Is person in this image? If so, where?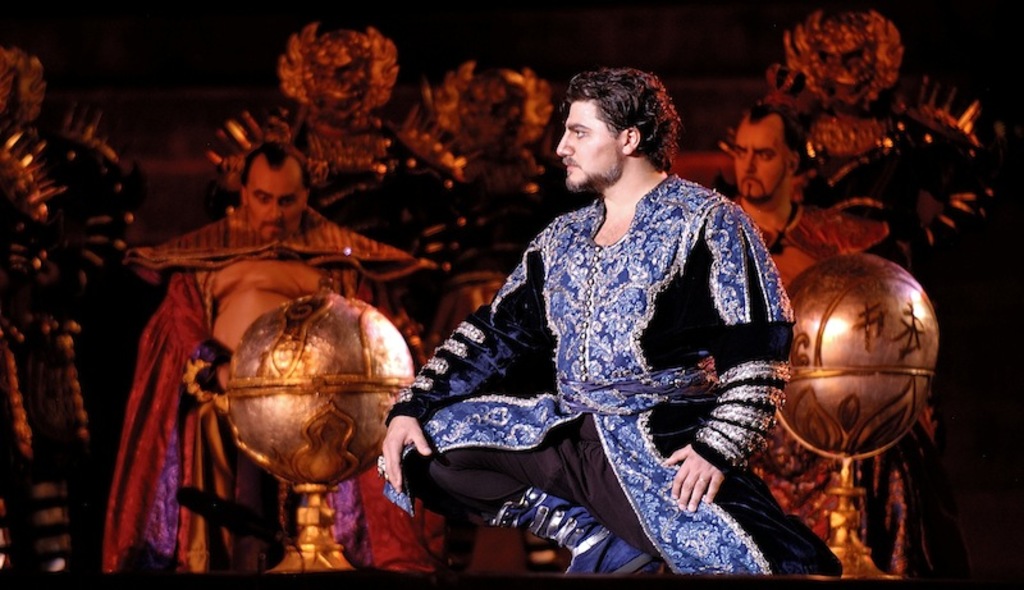
Yes, at [x1=92, y1=140, x2=440, y2=570].
